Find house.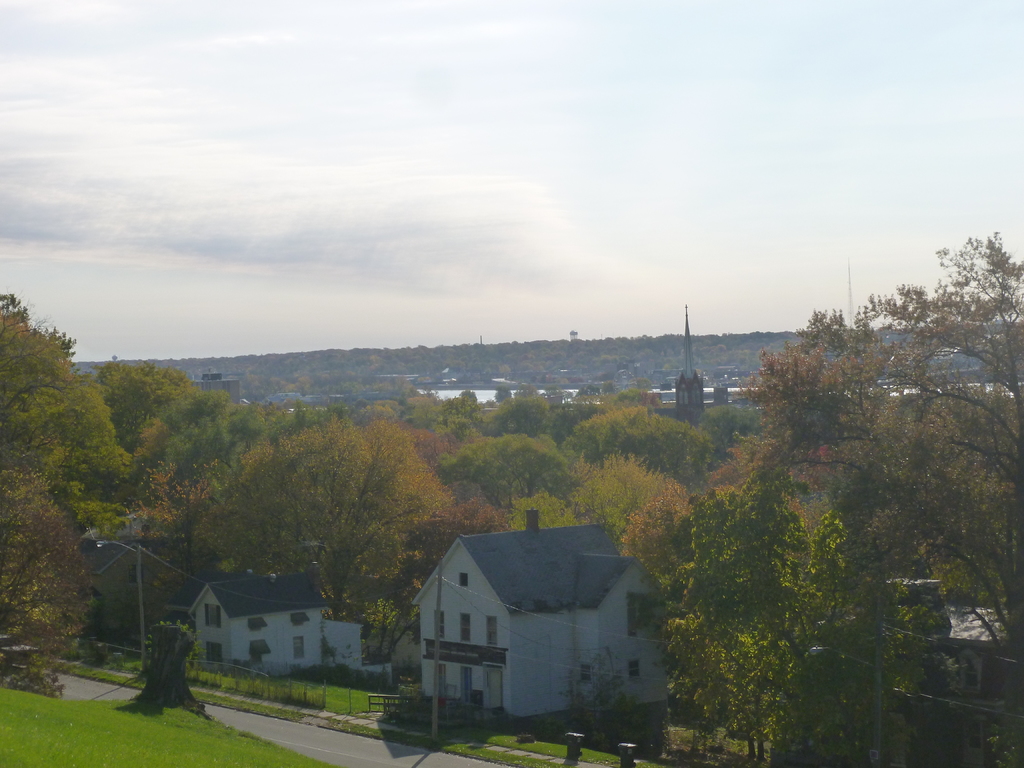
locate(712, 388, 727, 408).
